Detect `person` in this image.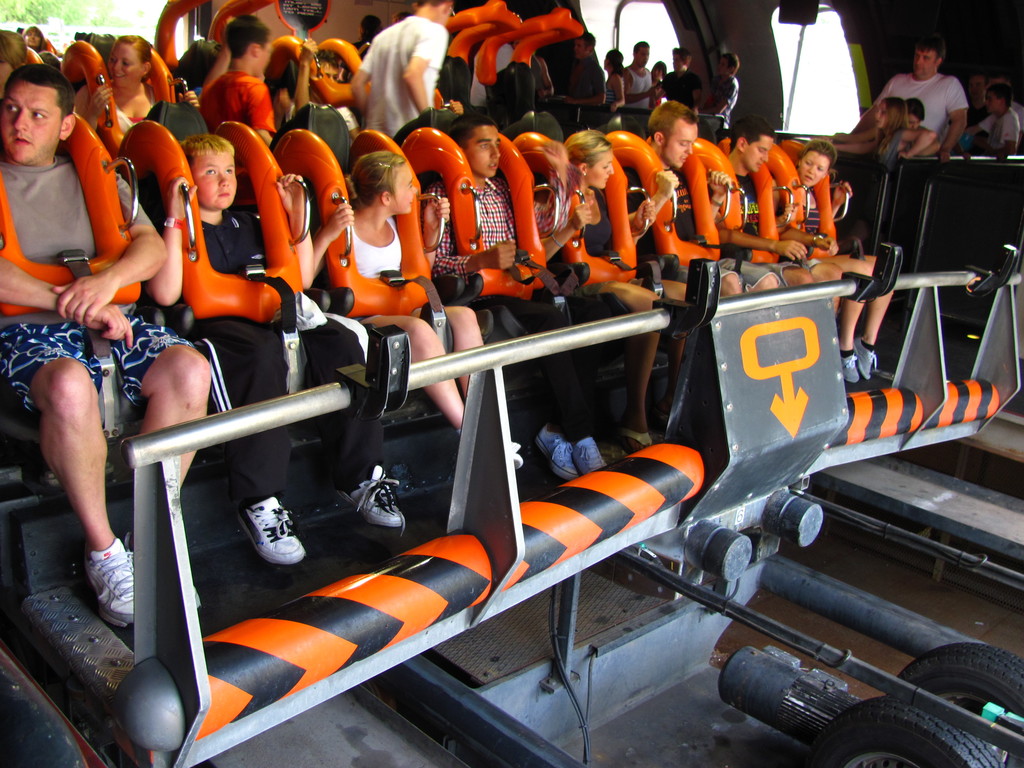
Detection: <bbox>0, 68, 216, 632</bbox>.
